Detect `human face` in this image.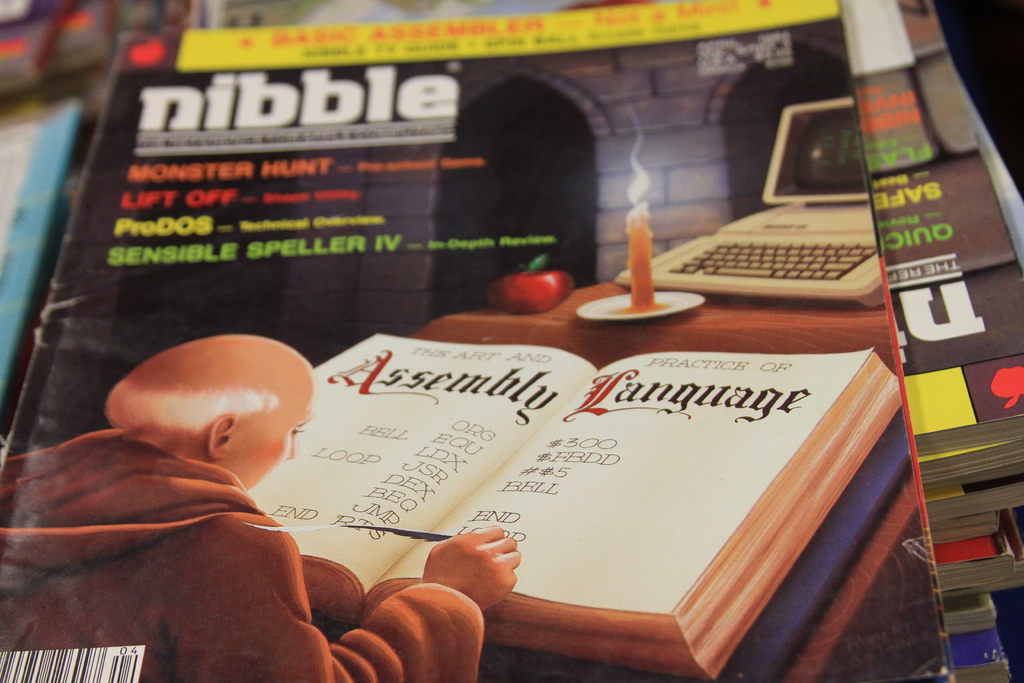
Detection: <region>225, 383, 309, 488</region>.
